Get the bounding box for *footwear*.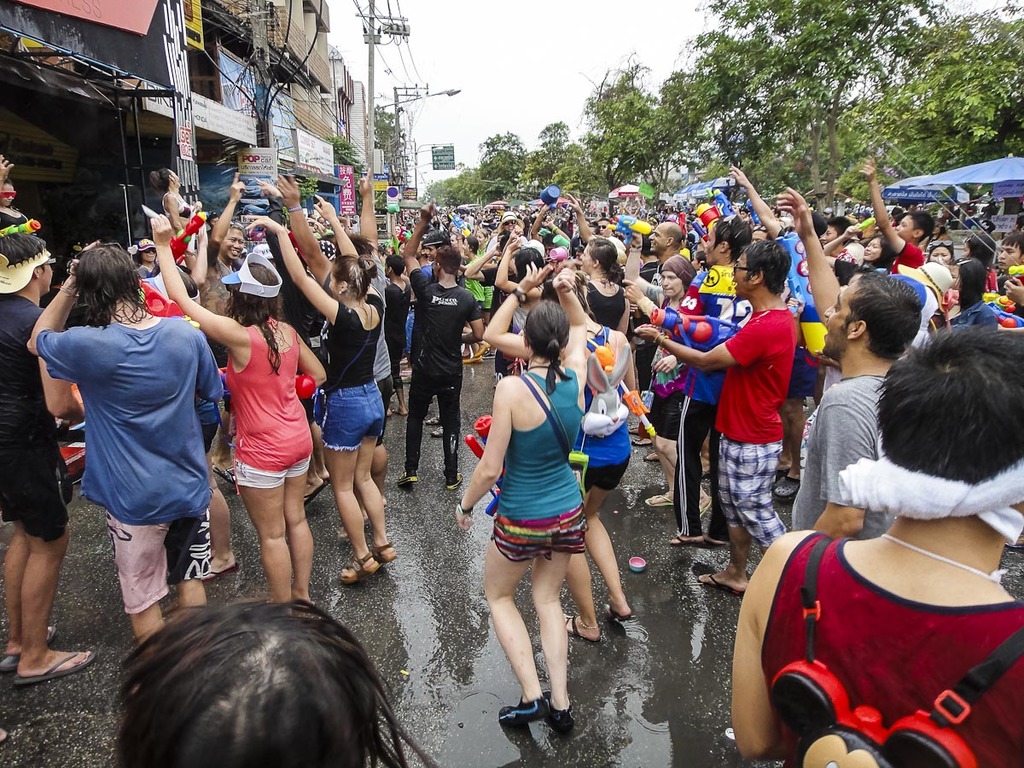
643, 489, 675, 509.
